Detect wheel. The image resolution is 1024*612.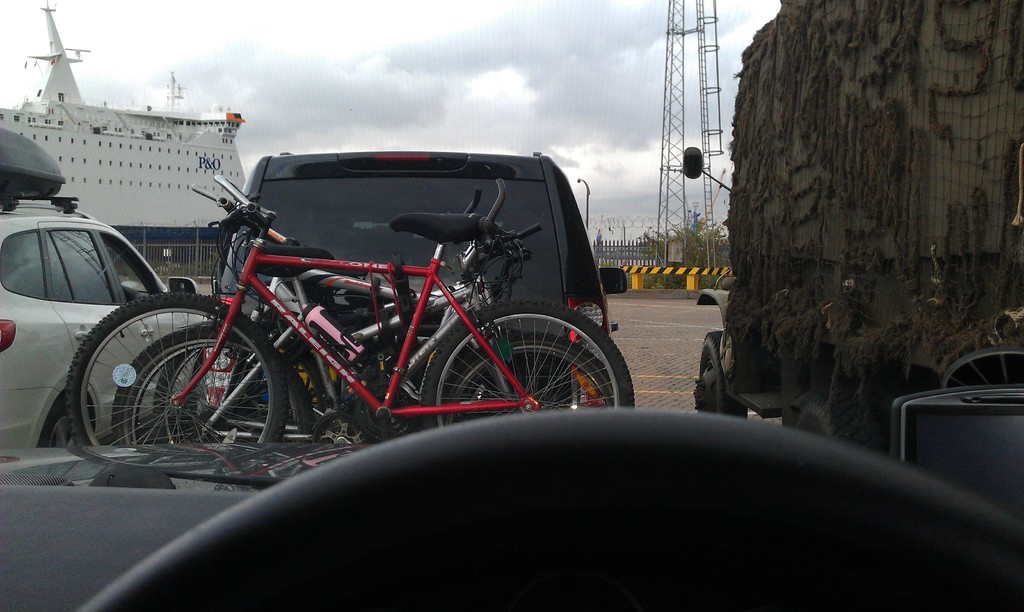
bbox=[41, 400, 82, 449].
